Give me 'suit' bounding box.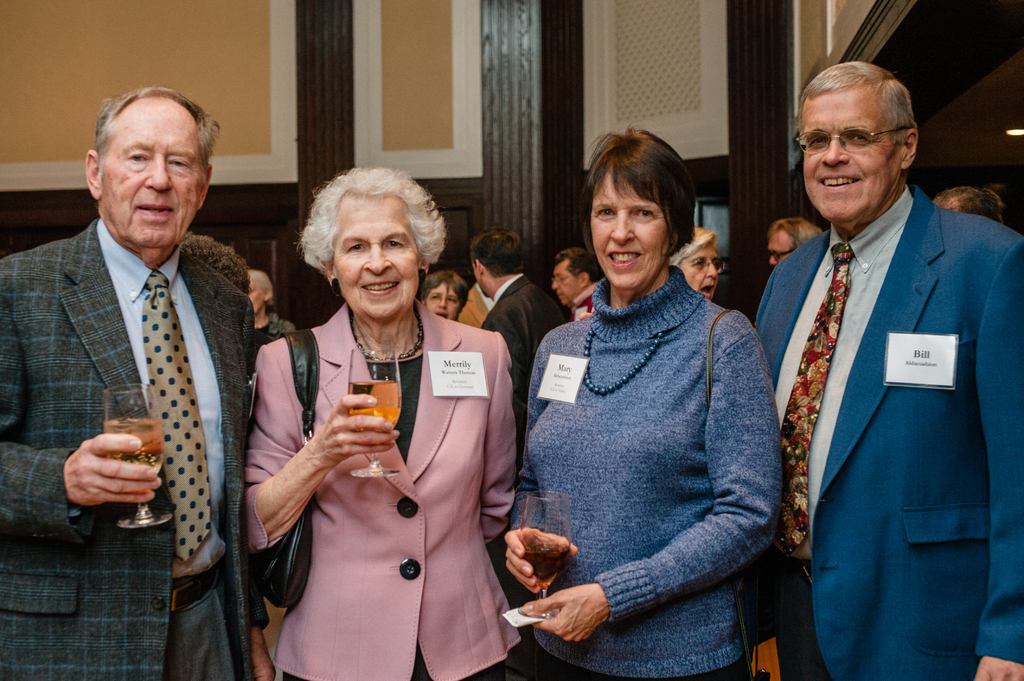
BBox(484, 276, 573, 444).
